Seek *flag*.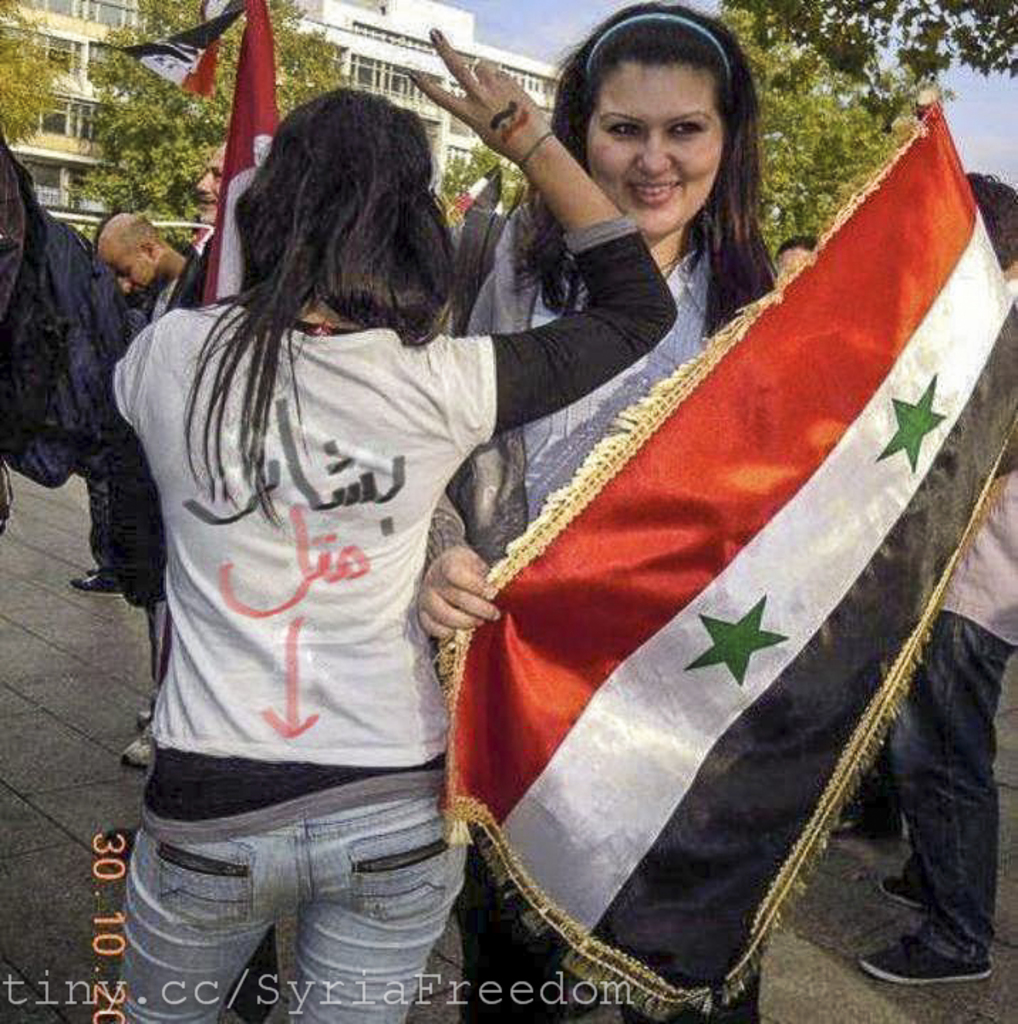
{"x1": 91, "y1": 0, "x2": 273, "y2": 108}.
